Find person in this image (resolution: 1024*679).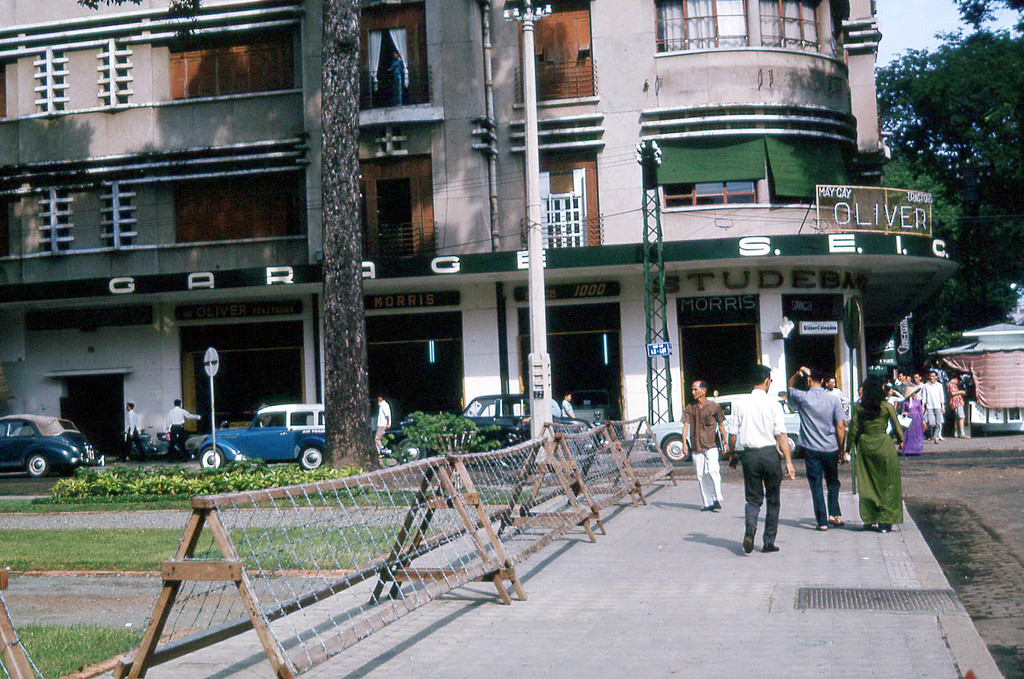
(left=729, top=362, right=801, bottom=557).
